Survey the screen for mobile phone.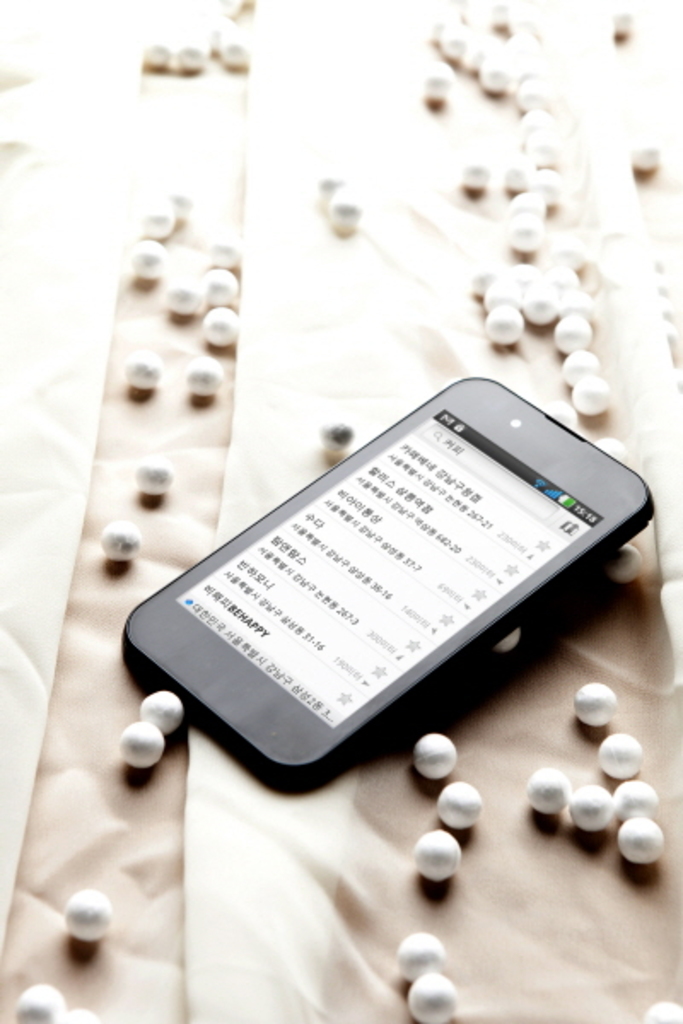
Survey found: rect(118, 370, 657, 778).
